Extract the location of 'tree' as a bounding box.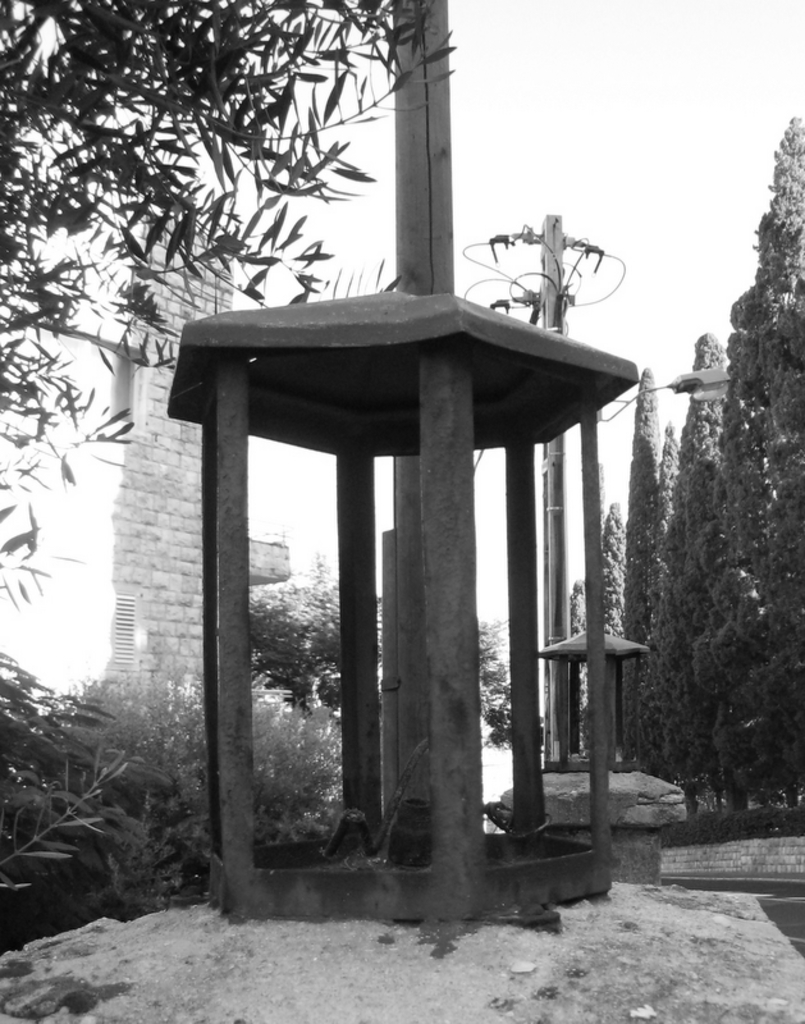
pyautogui.locateOnScreen(475, 618, 513, 748).
